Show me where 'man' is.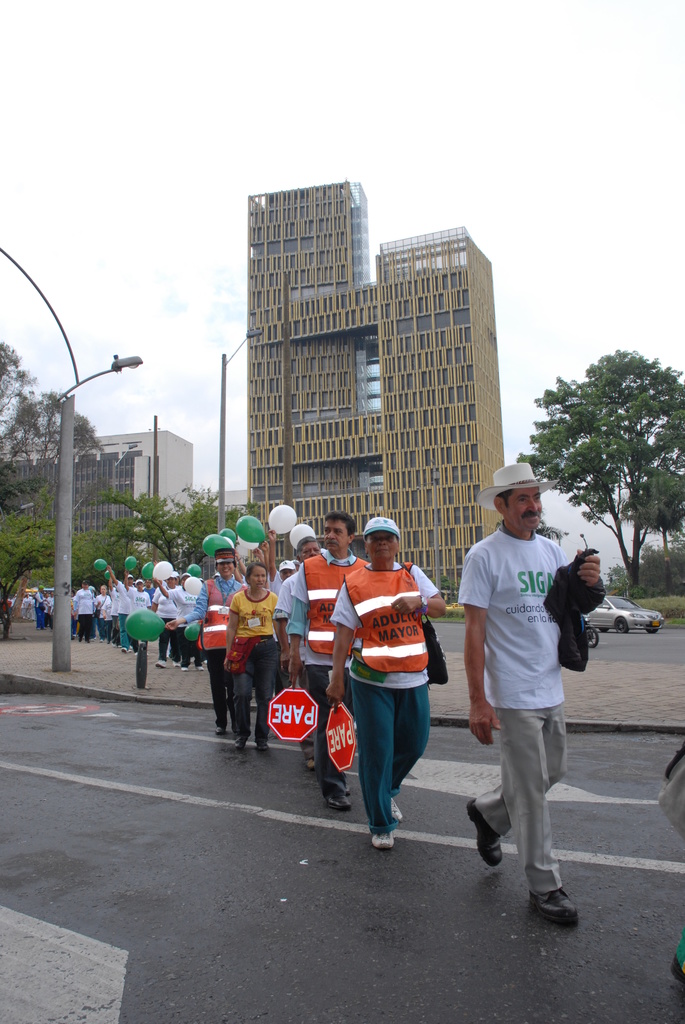
'man' is at [274, 531, 314, 772].
